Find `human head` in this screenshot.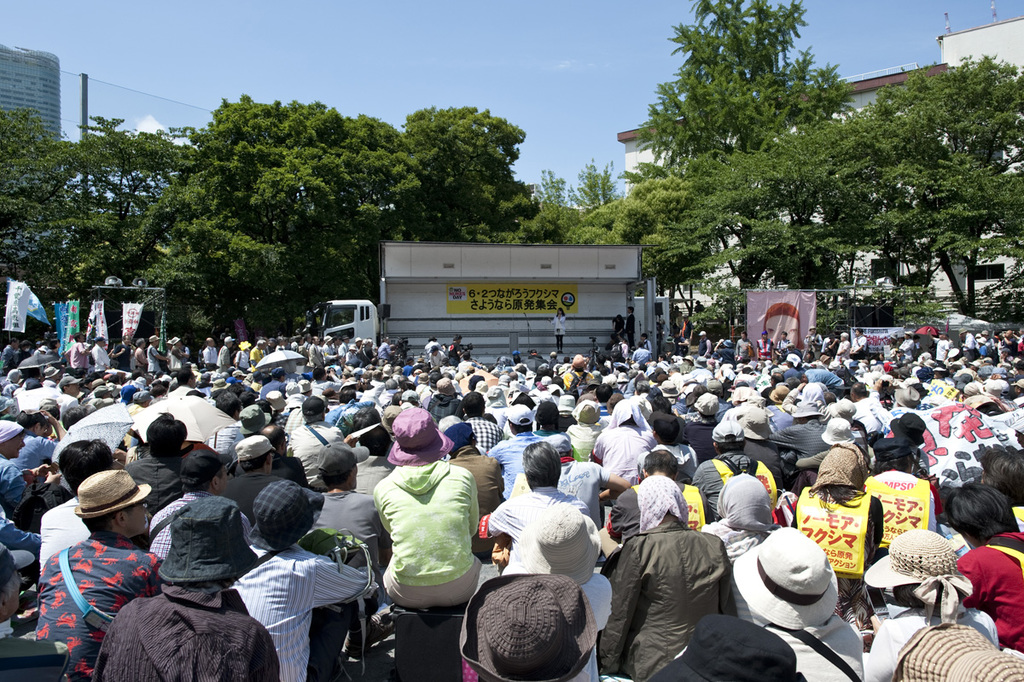
The bounding box for `human head` is (575,400,604,423).
